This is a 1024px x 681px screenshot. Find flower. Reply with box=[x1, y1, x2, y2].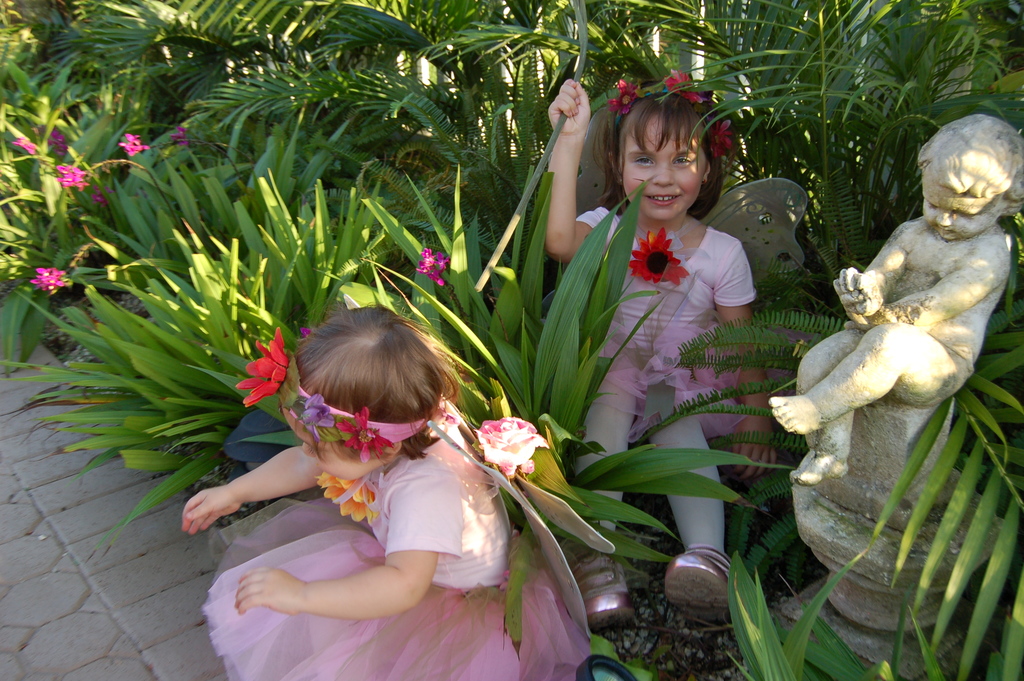
box=[15, 135, 41, 160].
